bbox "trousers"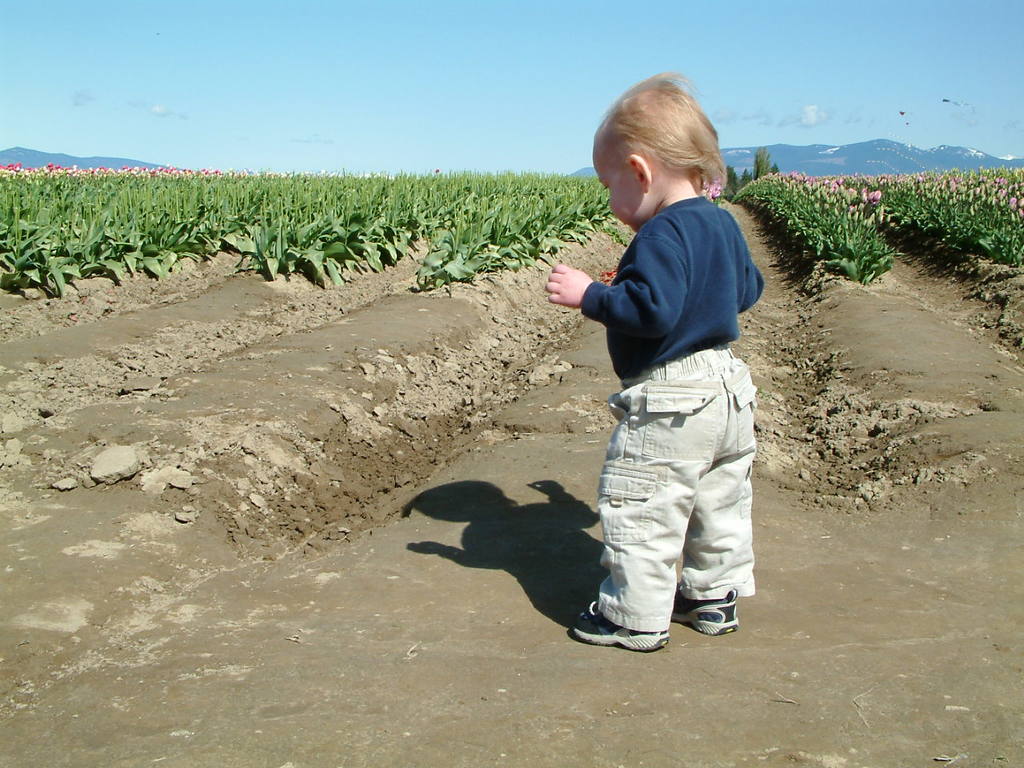
bbox=(561, 312, 774, 638)
